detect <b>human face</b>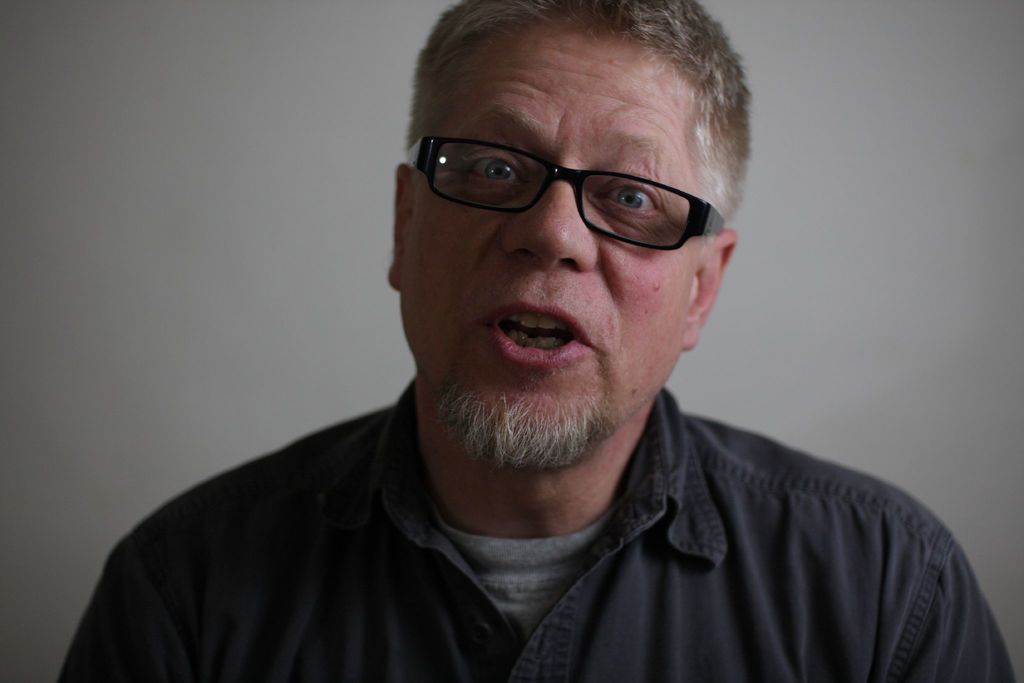
{"left": 401, "top": 26, "right": 710, "bottom": 468}
